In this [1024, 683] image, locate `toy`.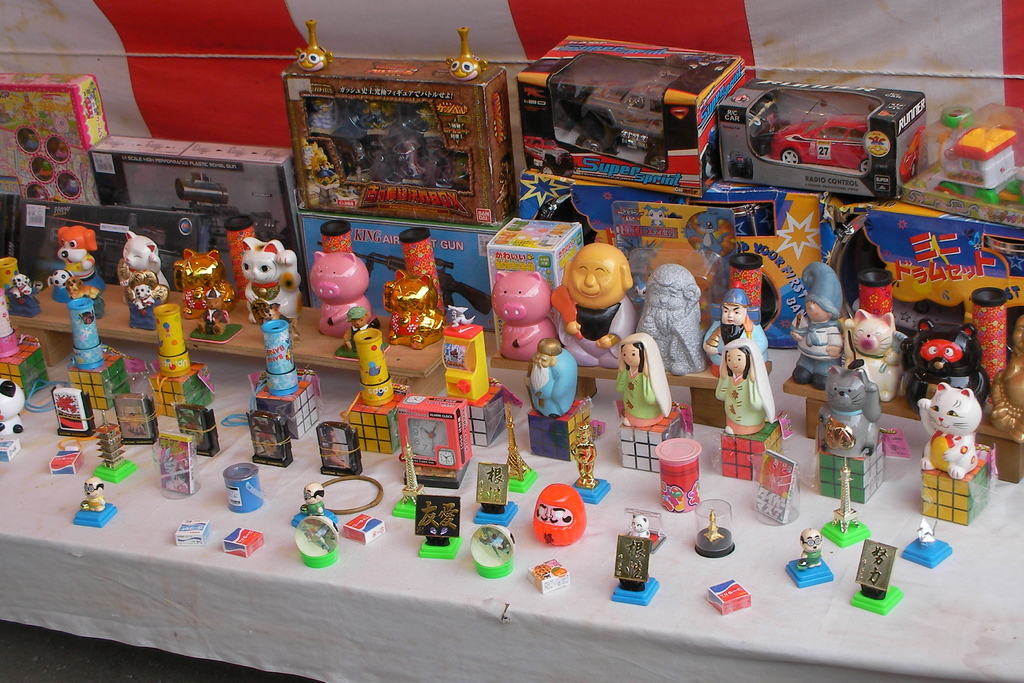
Bounding box: (x1=412, y1=103, x2=442, y2=139).
